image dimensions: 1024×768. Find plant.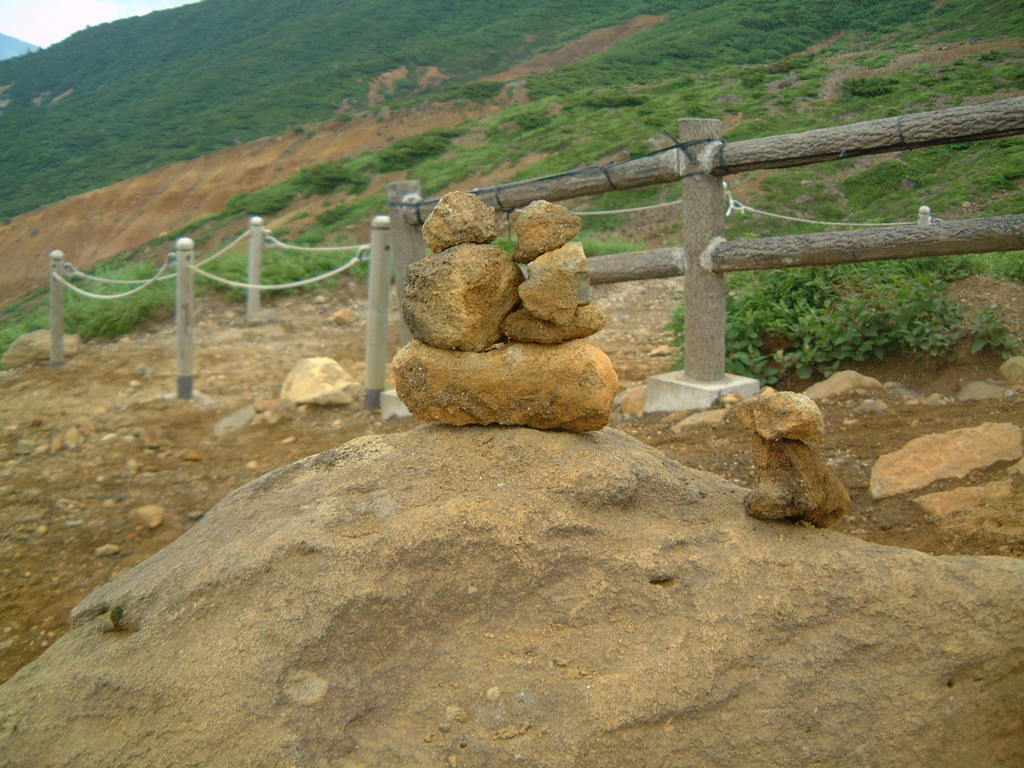
[x1=688, y1=263, x2=1014, y2=366].
